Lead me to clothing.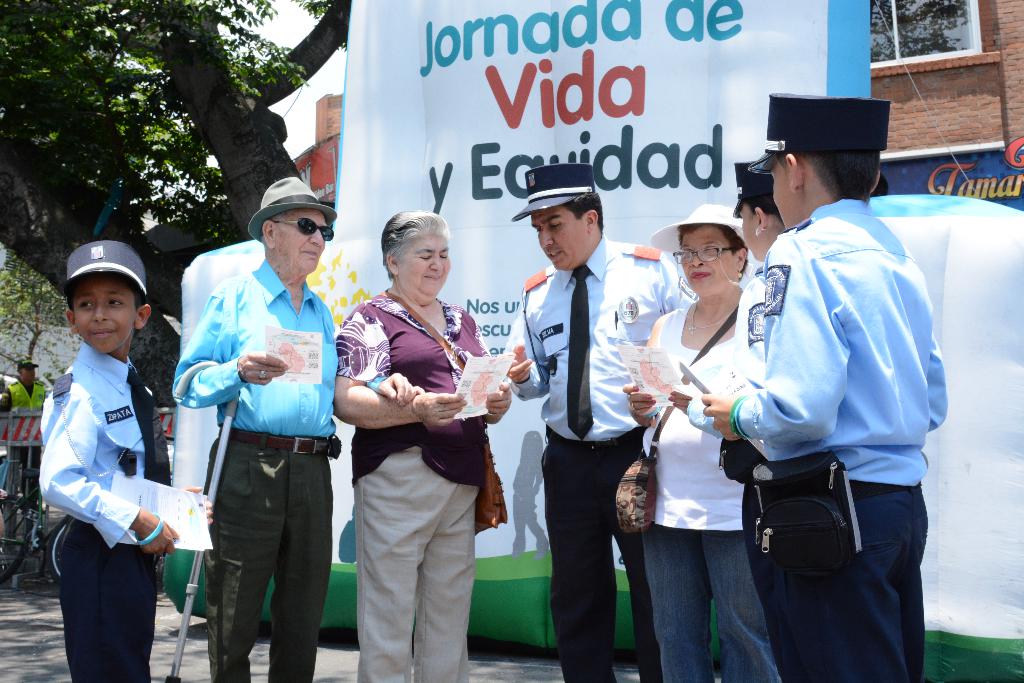
Lead to x1=539 y1=423 x2=654 y2=682.
